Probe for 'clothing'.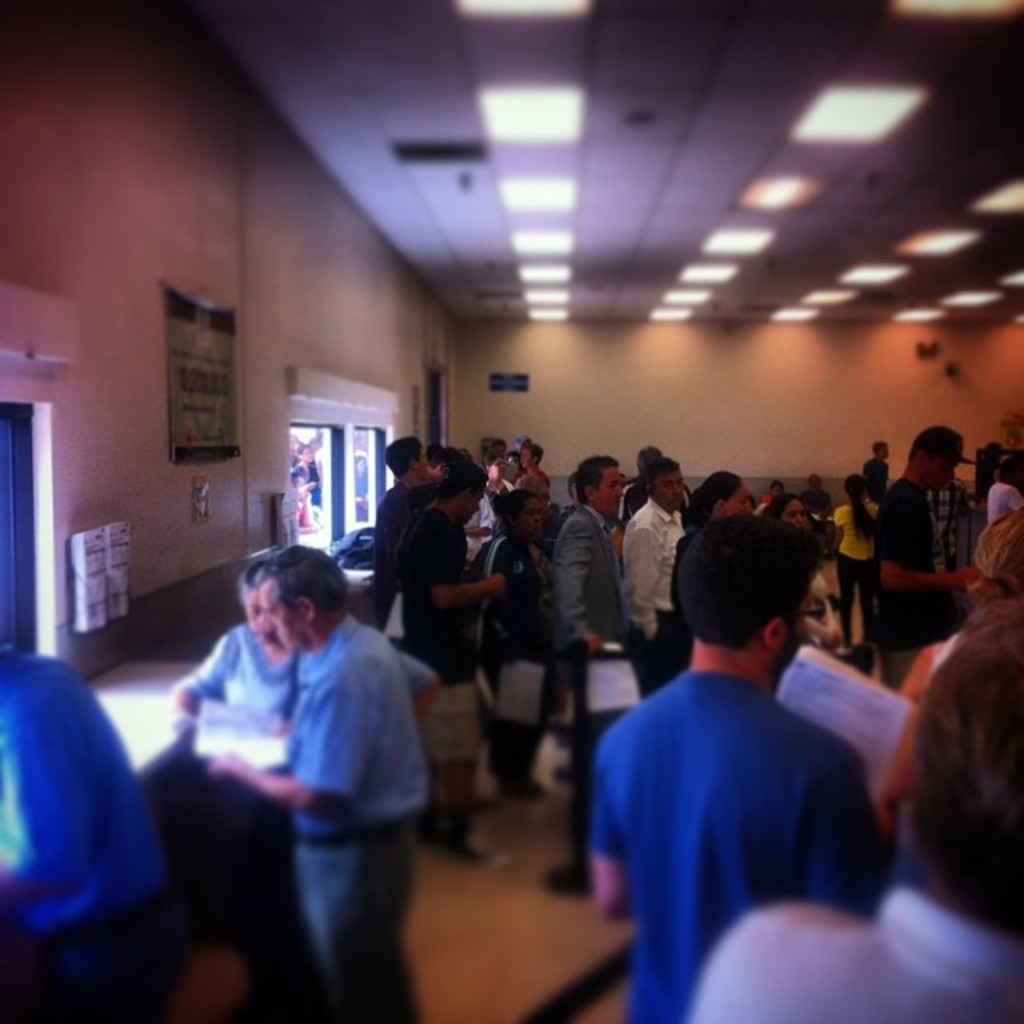
Probe result: <bbox>829, 498, 880, 646</bbox>.
